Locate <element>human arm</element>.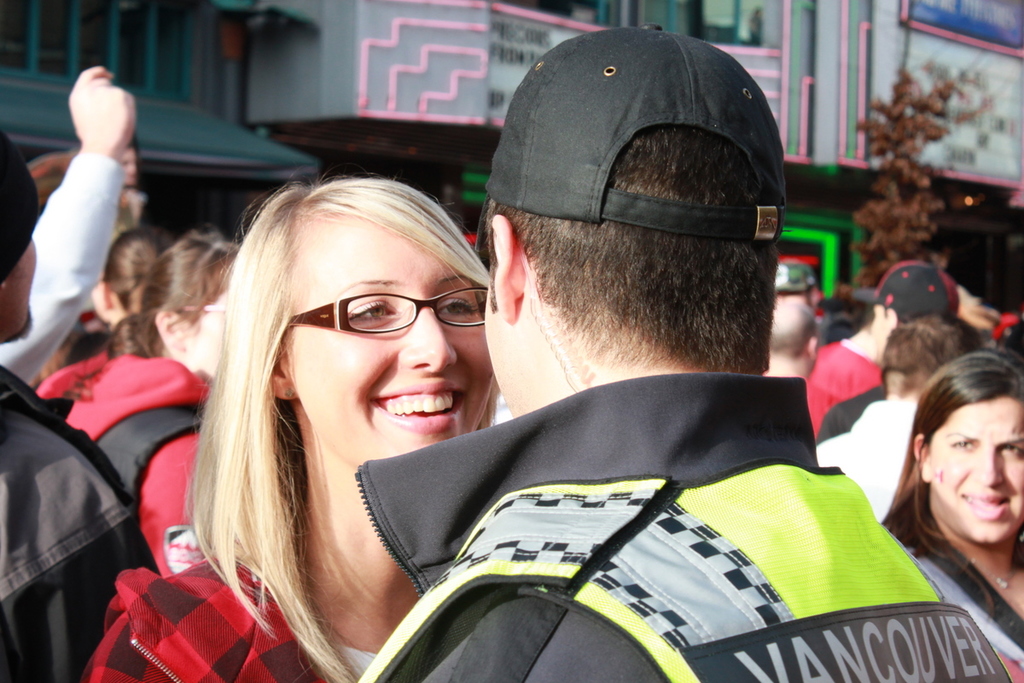
Bounding box: [left=22, top=74, right=143, bottom=378].
